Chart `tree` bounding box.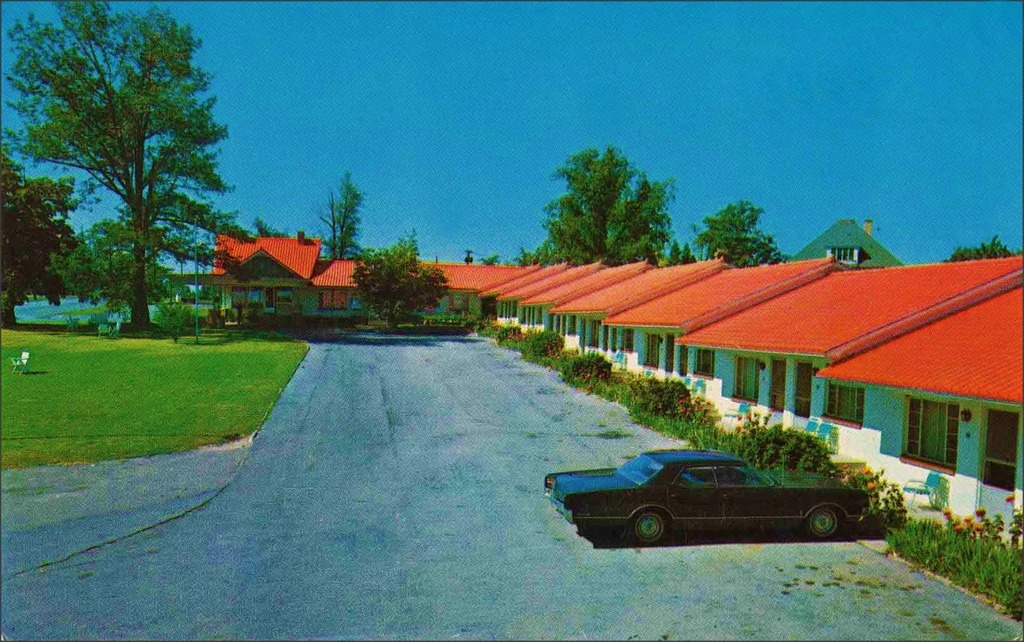
Charted: detection(349, 229, 451, 334).
